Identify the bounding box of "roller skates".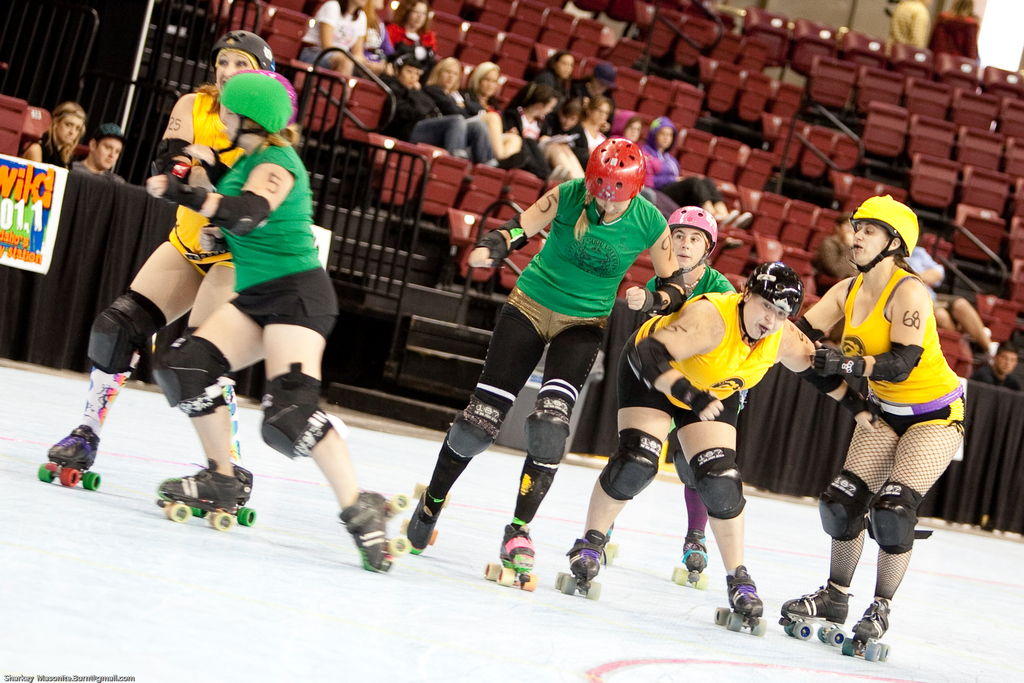
x1=401 y1=482 x2=452 y2=554.
